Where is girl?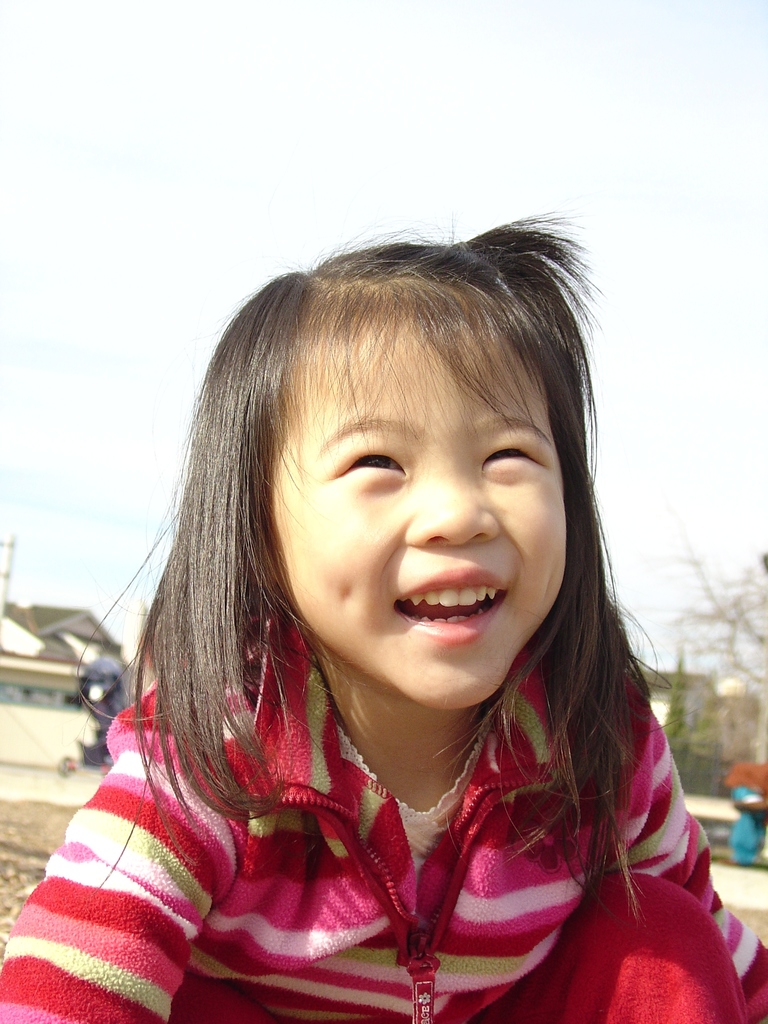
rect(0, 211, 767, 1023).
